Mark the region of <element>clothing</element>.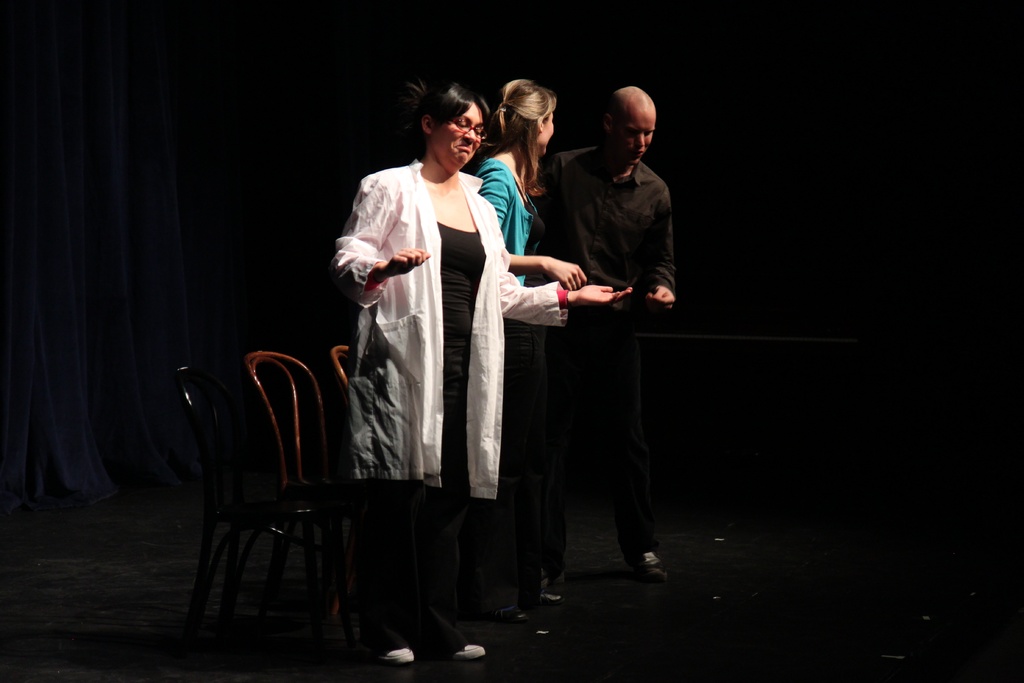
Region: bbox=[544, 144, 674, 562].
